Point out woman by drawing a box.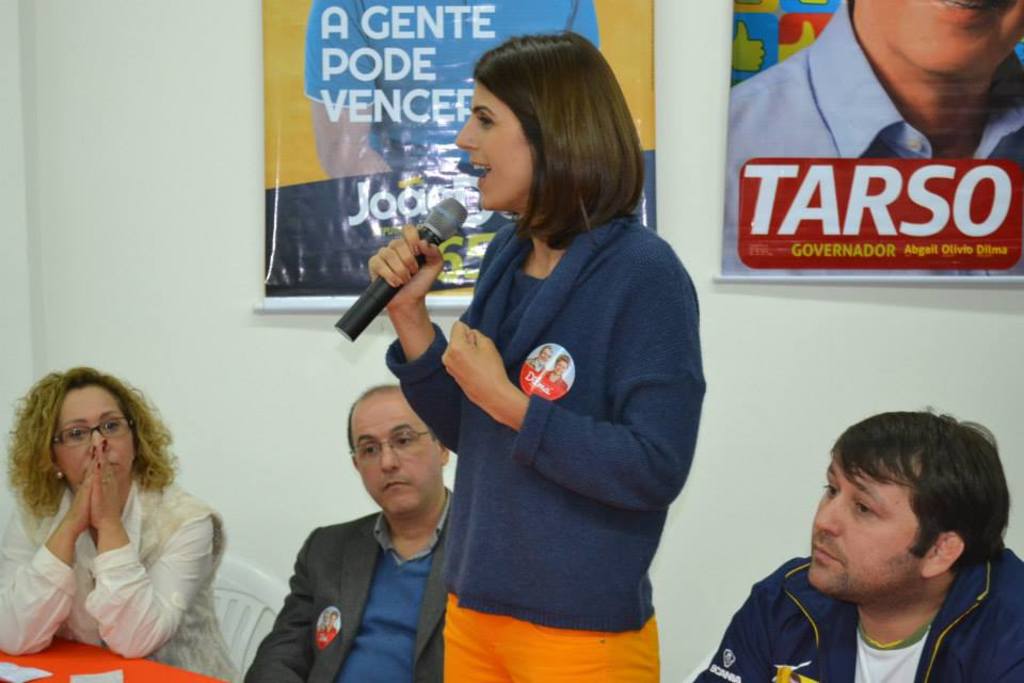
bbox(368, 23, 709, 682).
